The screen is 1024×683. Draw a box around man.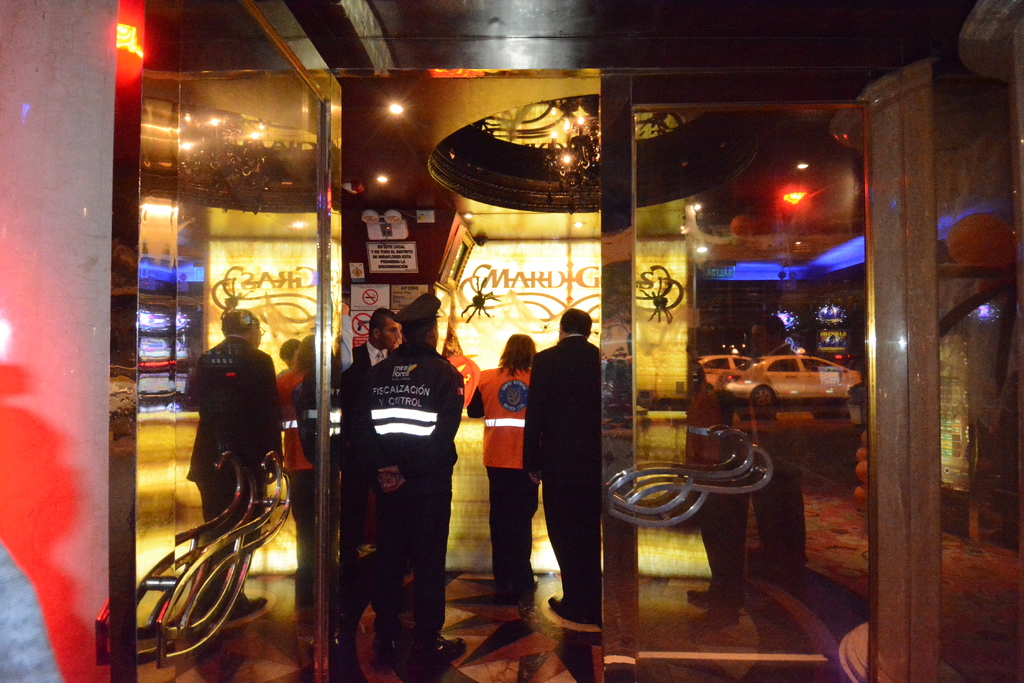
box(351, 287, 472, 682).
